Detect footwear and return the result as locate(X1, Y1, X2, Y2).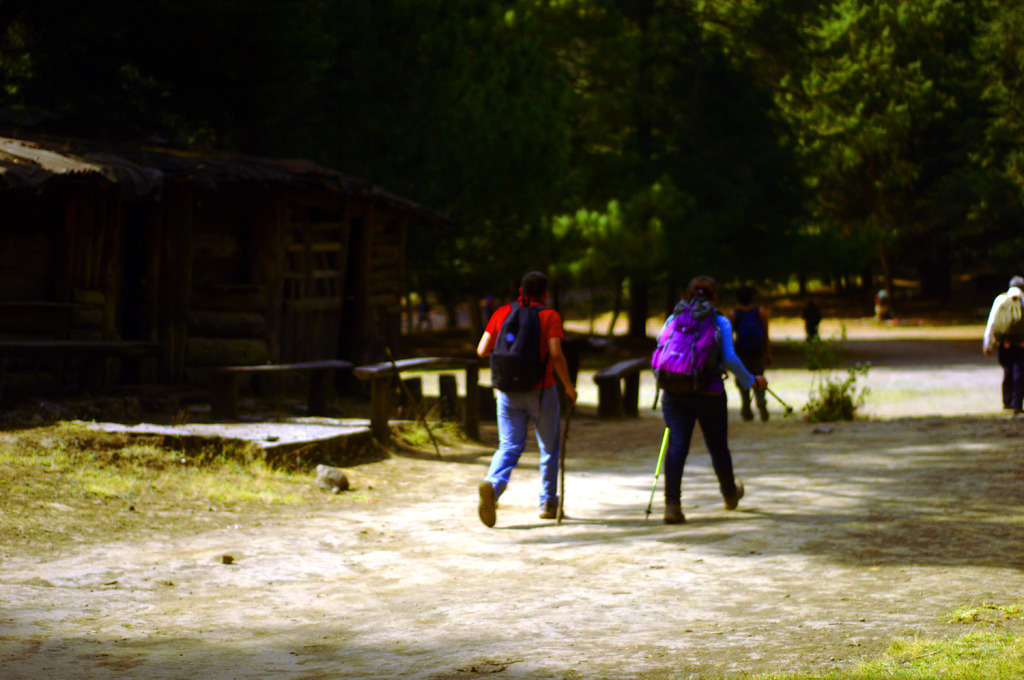
locate(477, 474, 504, 530).
